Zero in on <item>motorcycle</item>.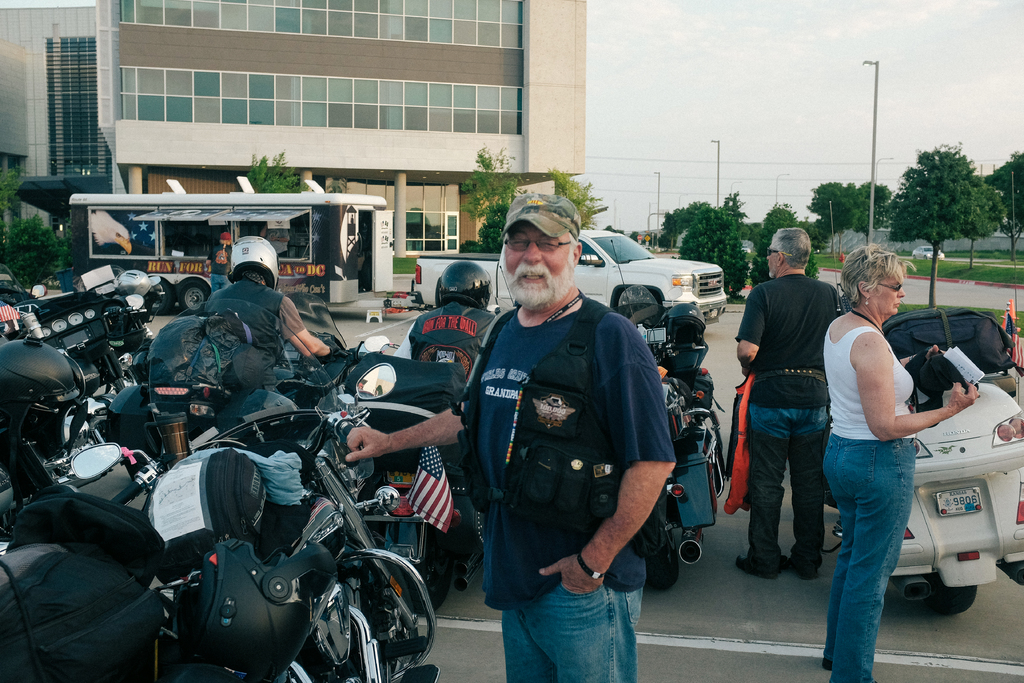
Zeroed in: 825 372 1023 631.
